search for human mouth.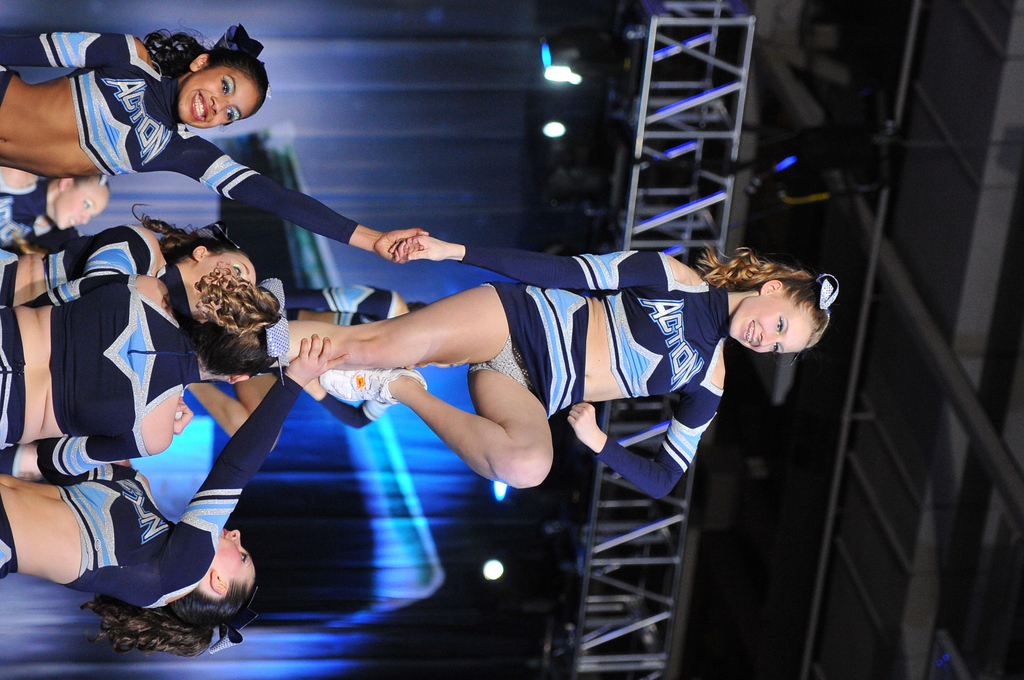
Found at [x1=190, y1=88, x2=212, y2=124].
